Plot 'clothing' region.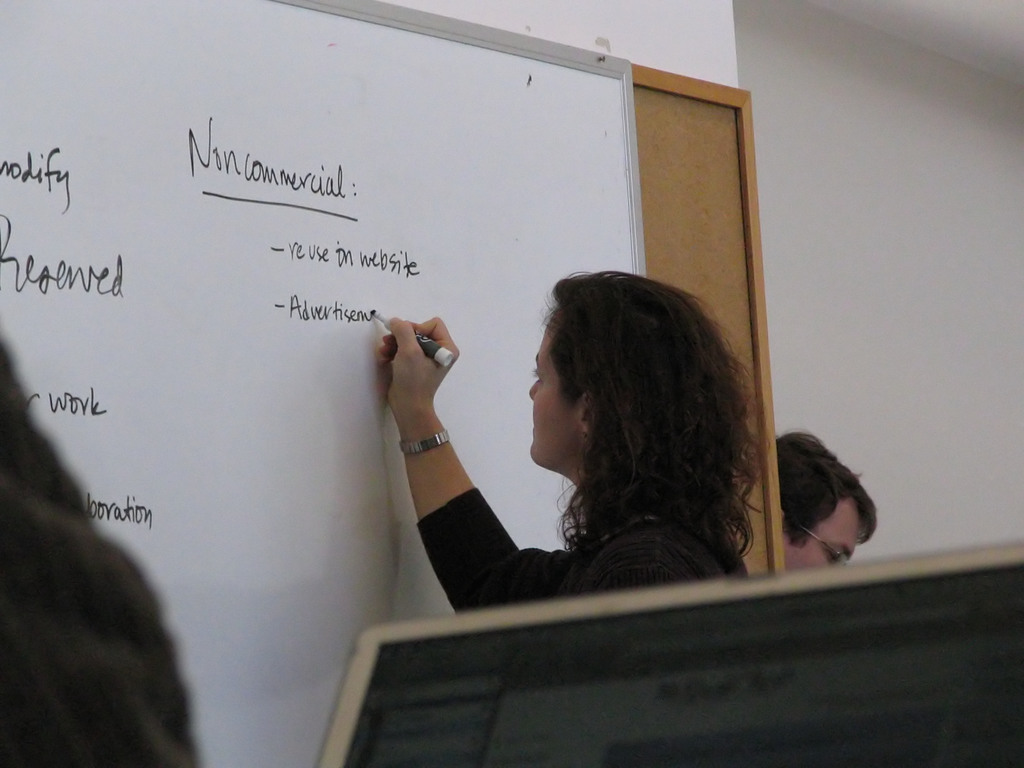
Plotted at detection(418, 476, 744, 608).
